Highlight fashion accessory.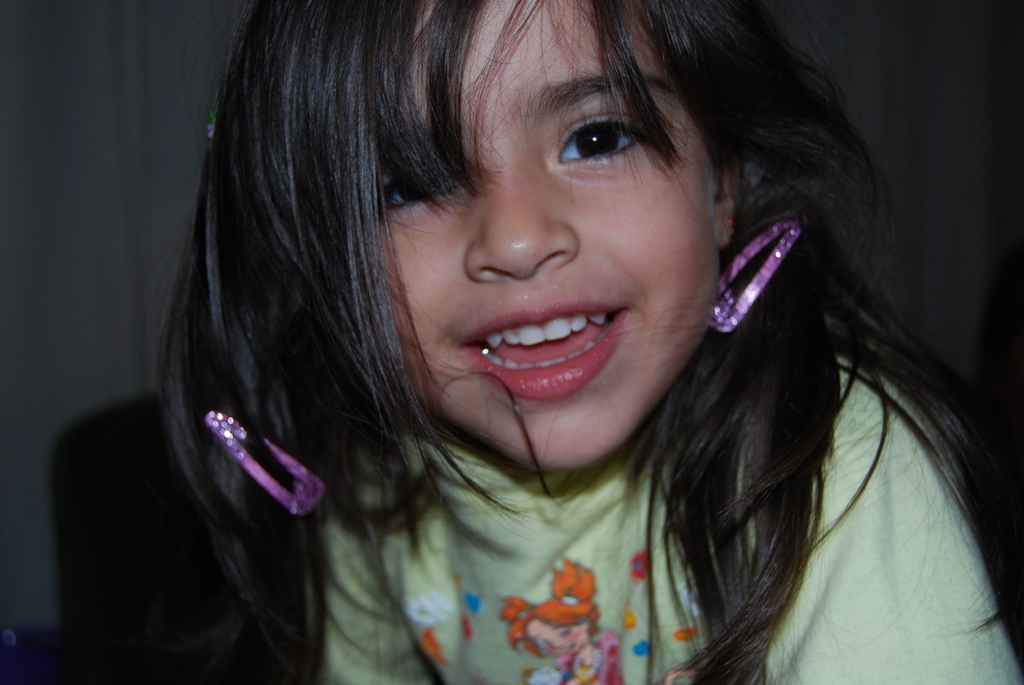
Highlighted region: x1=712 y1=216 x2=807 y2=334.
